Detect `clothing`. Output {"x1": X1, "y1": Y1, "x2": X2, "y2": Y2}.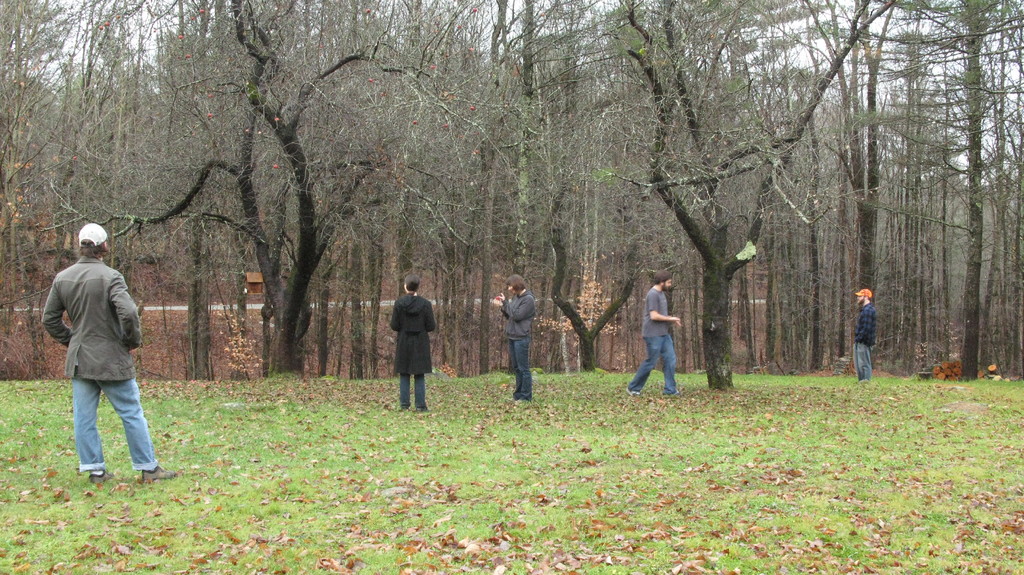
{"x1": 387, "y1": 292, "x2": 435, "y2": 408}.
